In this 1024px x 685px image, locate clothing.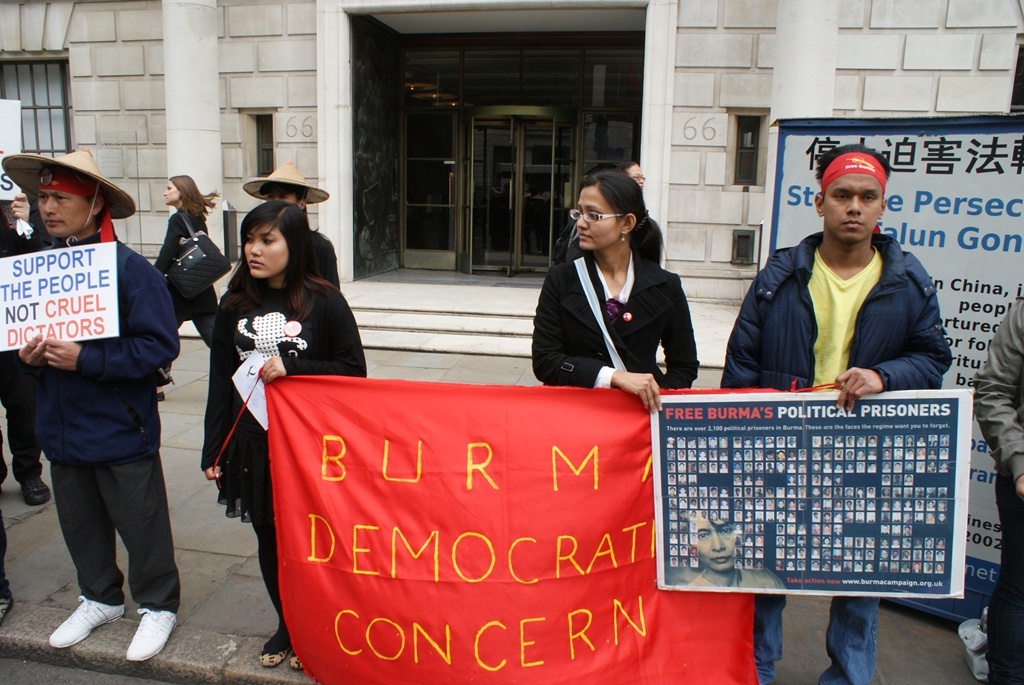
Bounding box: crop(531, 246, 701, 394).
